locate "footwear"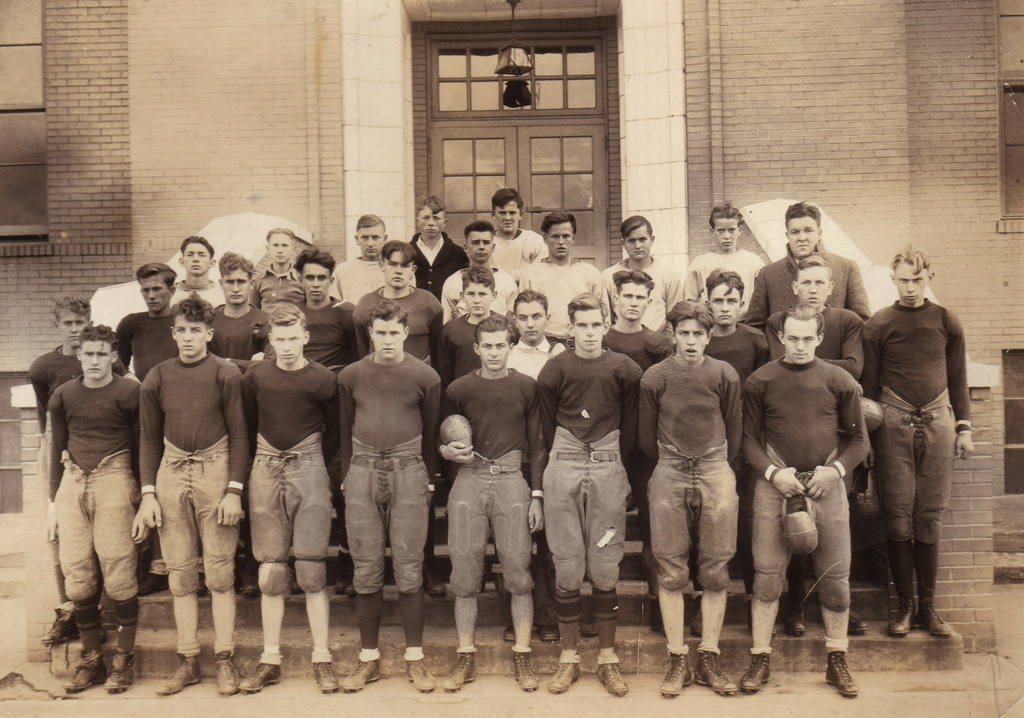
241 662 280 690
